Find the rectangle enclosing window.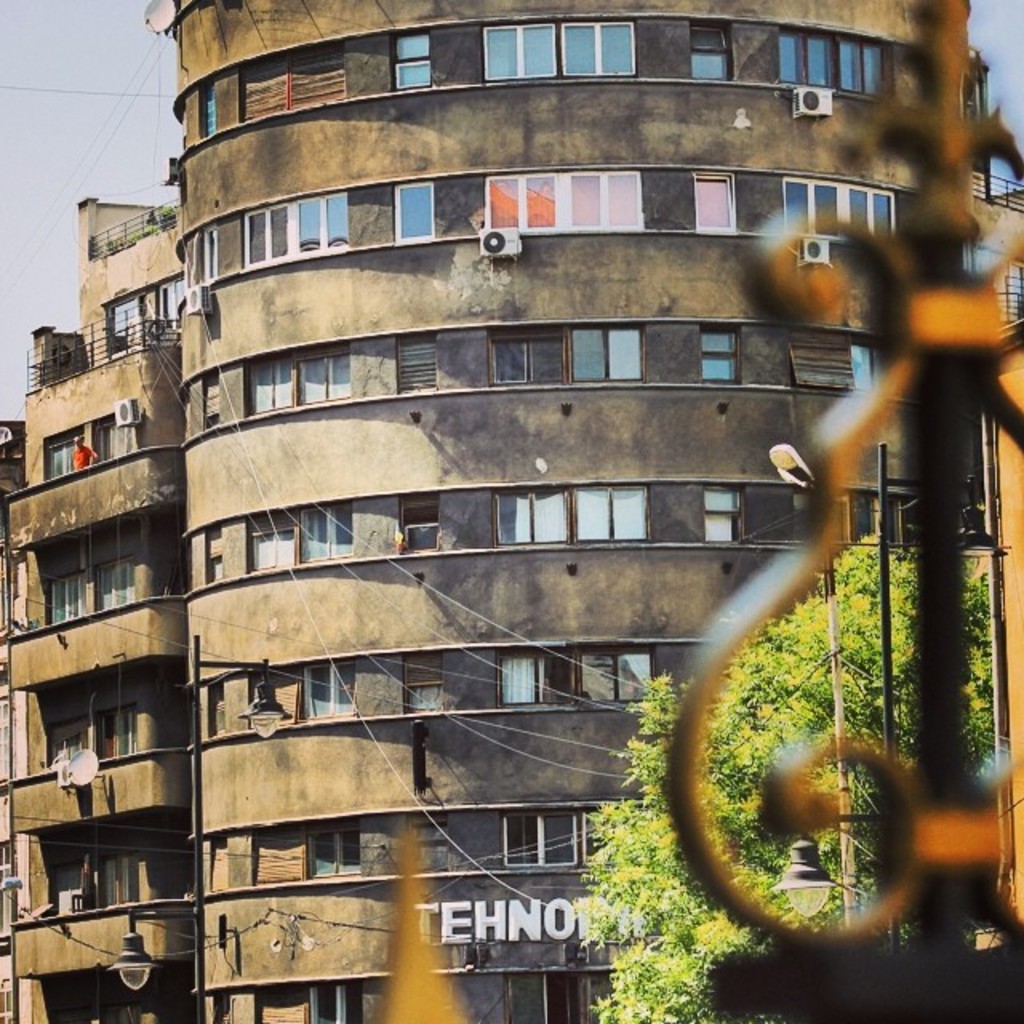
l=40, t=429, r=86, b=475.
